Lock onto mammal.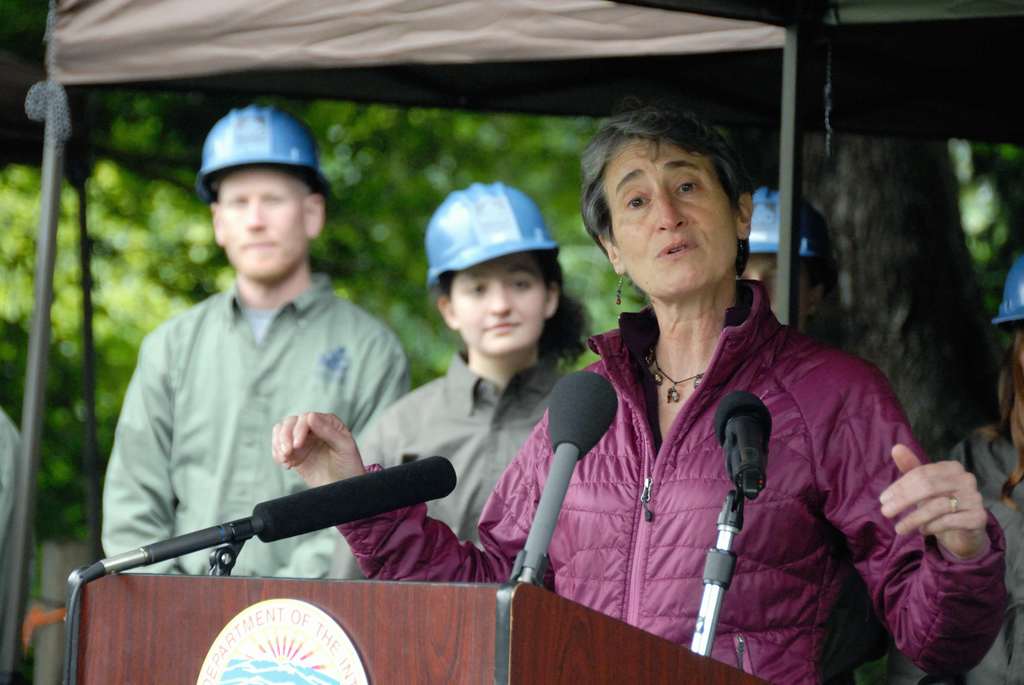
Locked: x1=0 y1=397 x2=42 y2=684.
